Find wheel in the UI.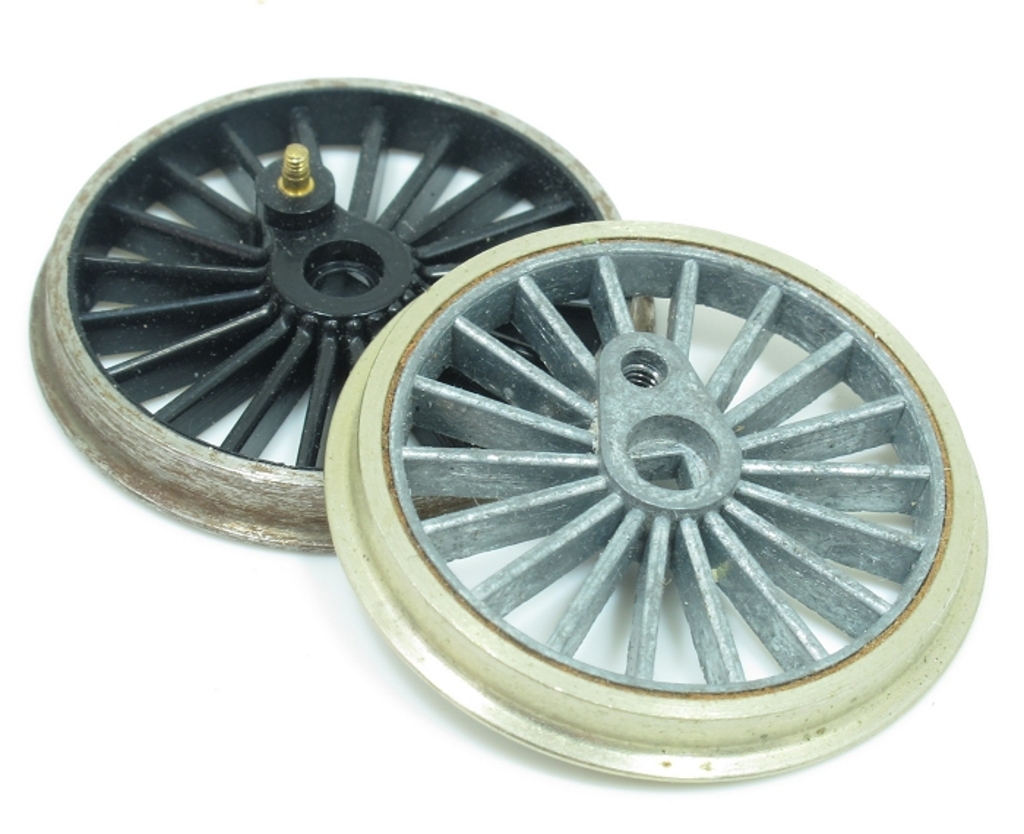
UI element at 28/76/654/555.
